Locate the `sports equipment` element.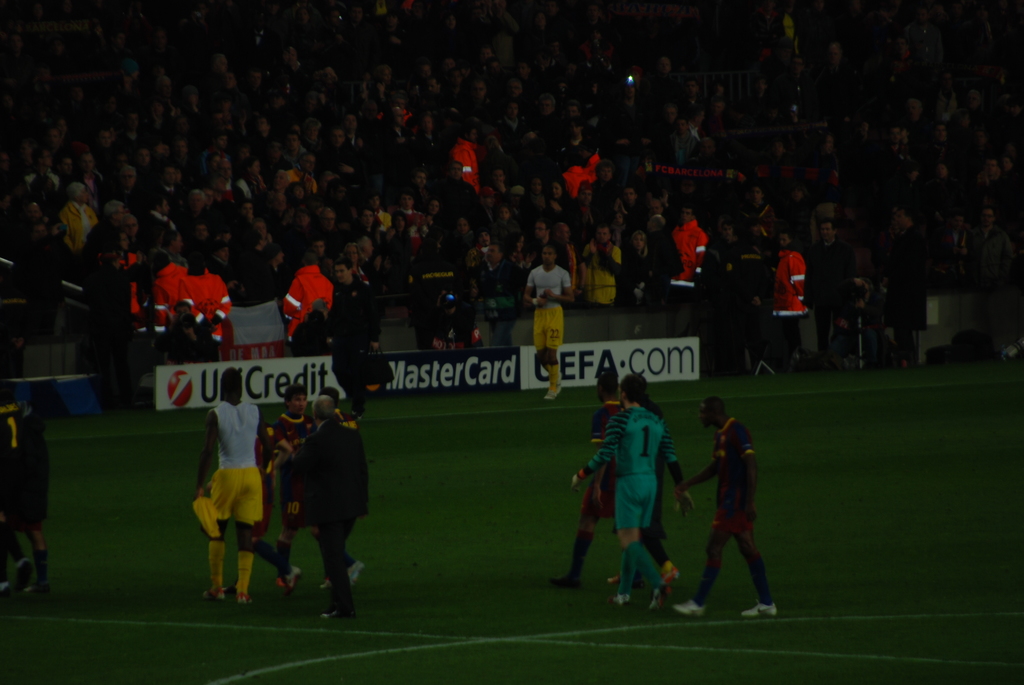
Element bbox: locate(550, 571, 581, 587).
